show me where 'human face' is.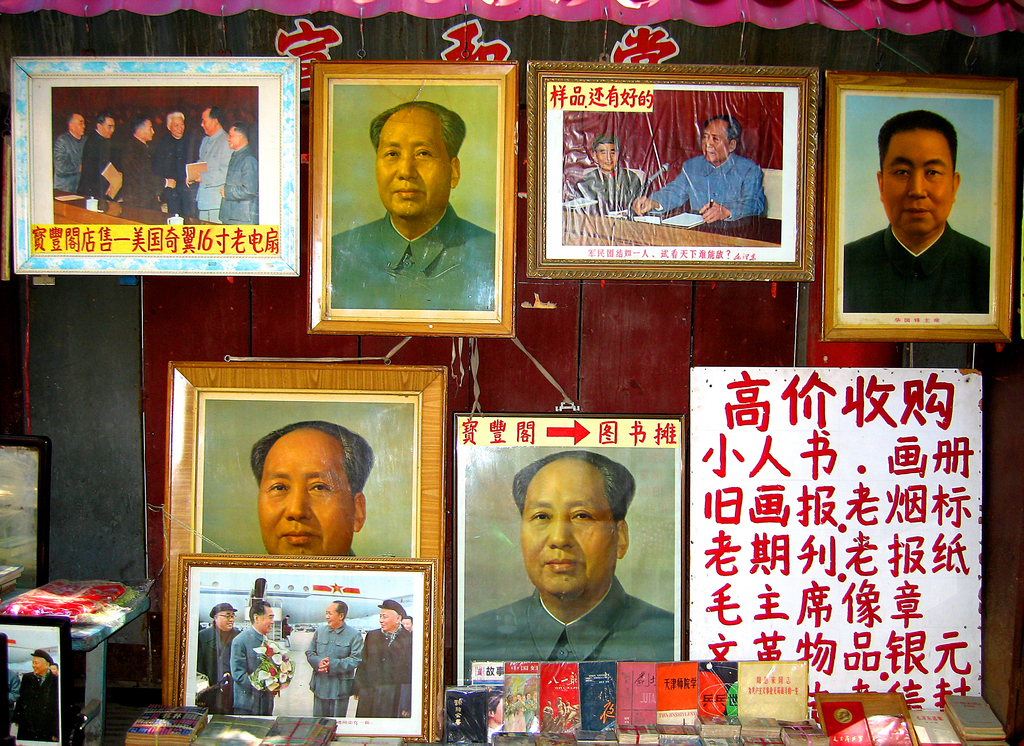
'human face' is at box(73, 113, 86, 134).
